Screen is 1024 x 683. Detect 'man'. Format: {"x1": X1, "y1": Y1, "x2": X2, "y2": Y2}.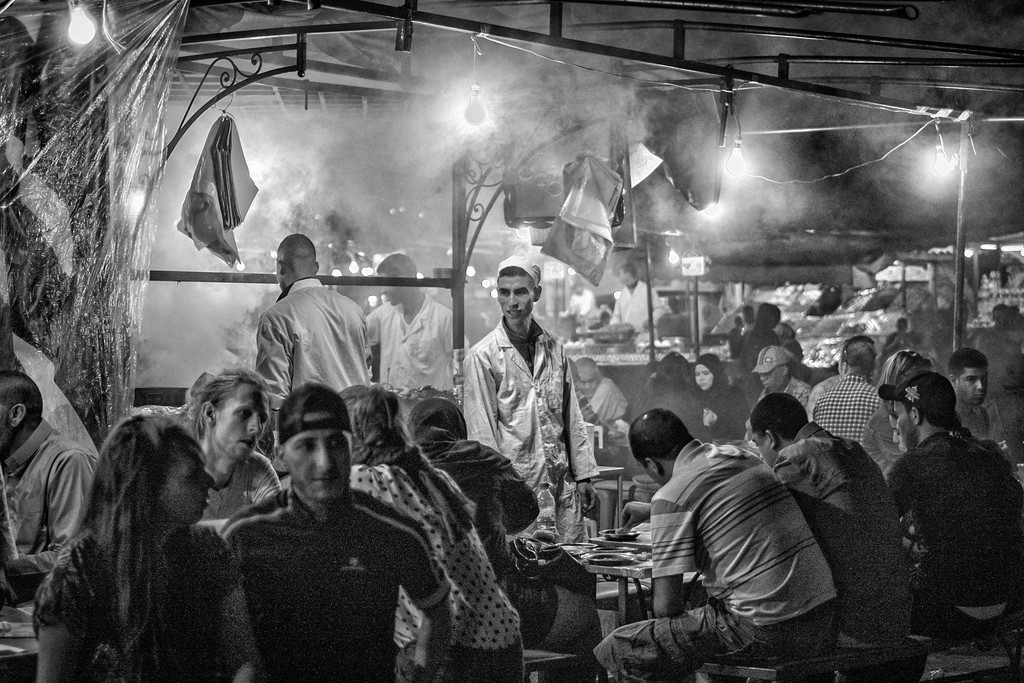
{"x1": 973, "y1": 301, "x2": 1011, "y2": 352}.
